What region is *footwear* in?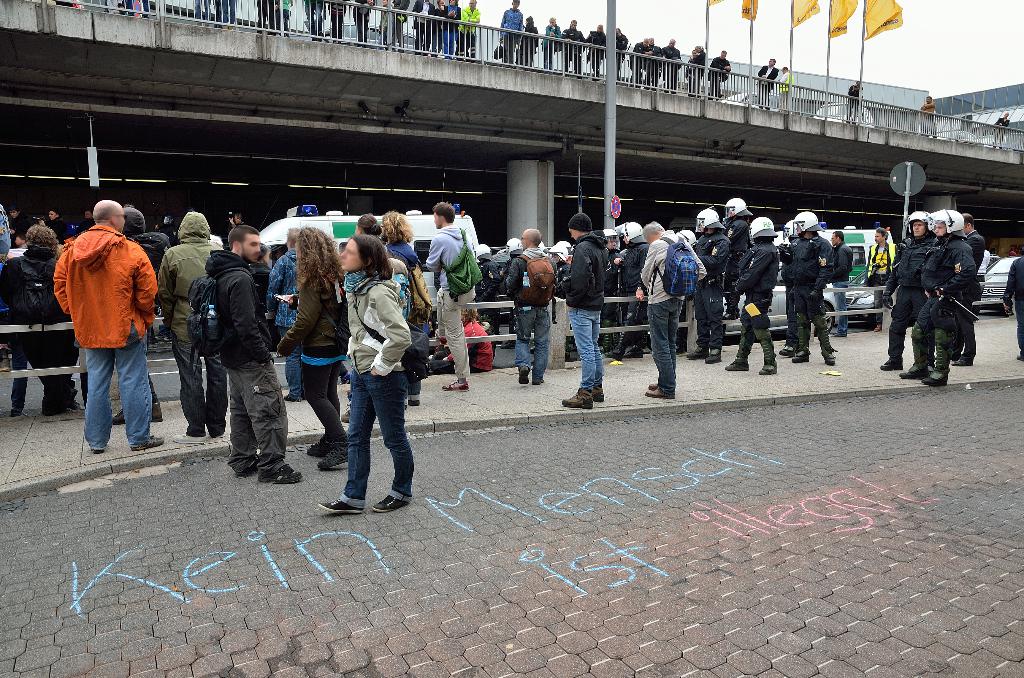
l=12, t=408, r=20, b=416.
